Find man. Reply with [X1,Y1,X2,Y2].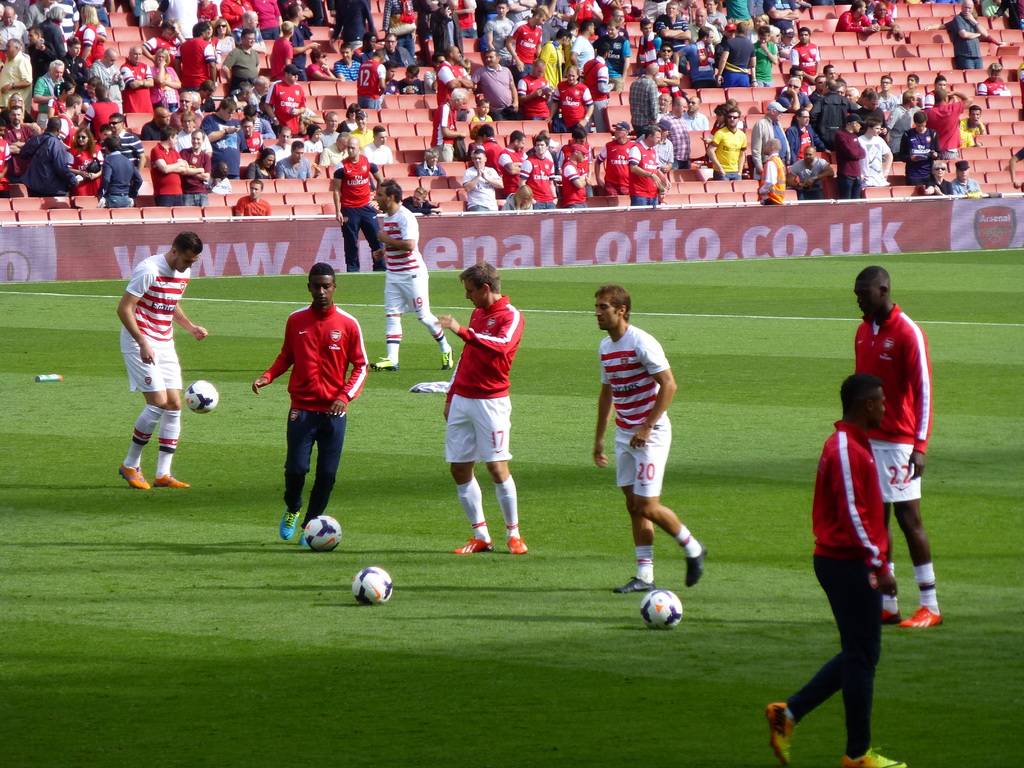
[243,262,375,538].
